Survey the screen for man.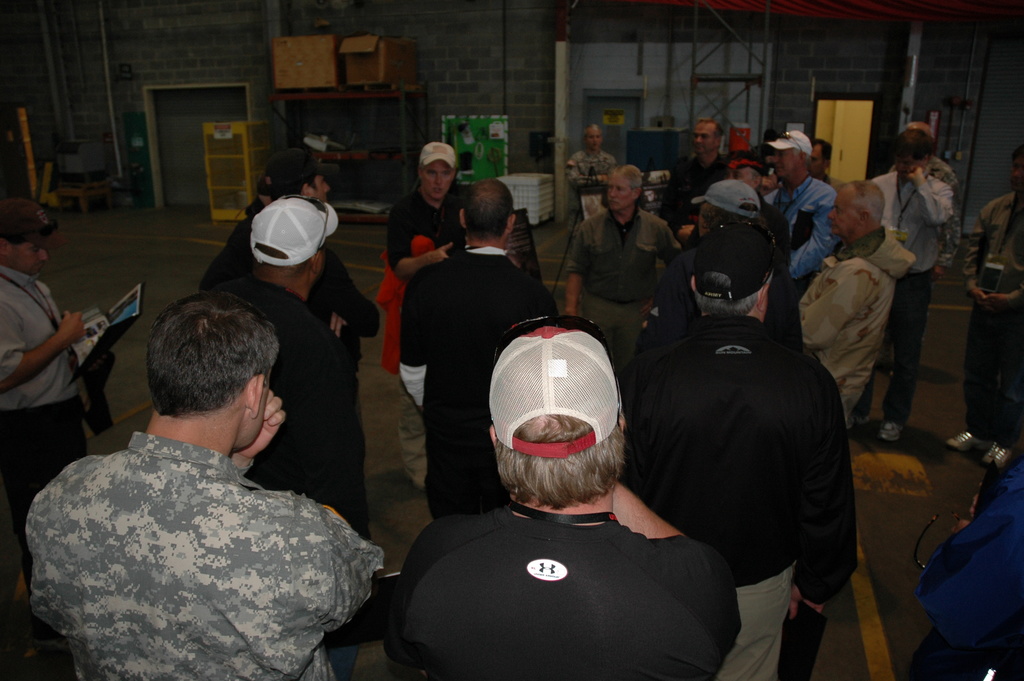
Survey found: 561/163/681/370.
